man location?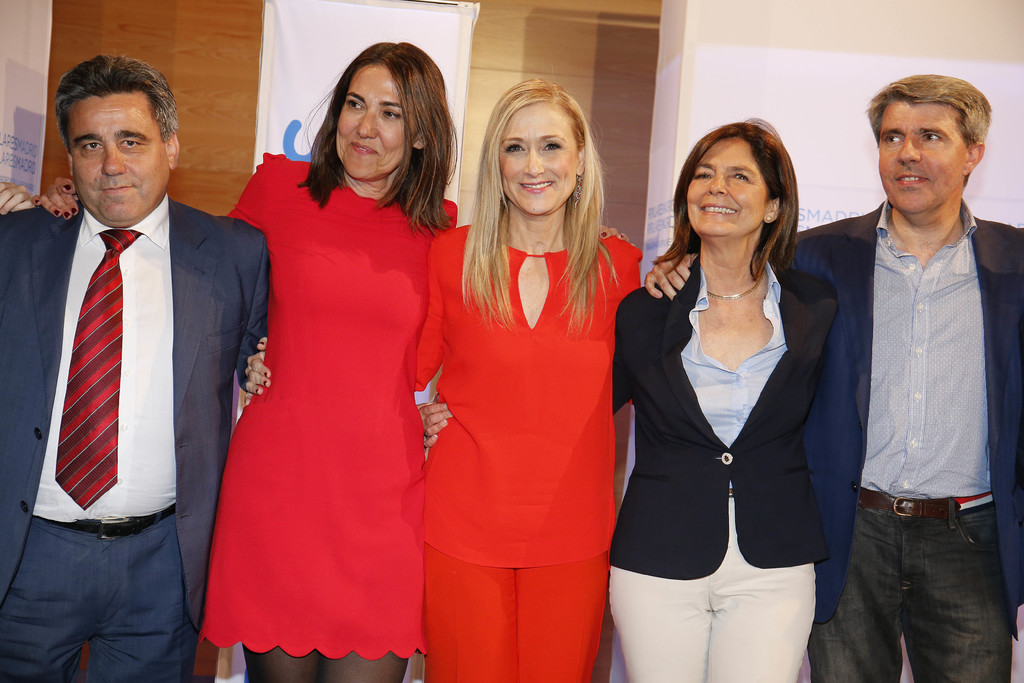
bbox(640, 72, 1023, 682)
